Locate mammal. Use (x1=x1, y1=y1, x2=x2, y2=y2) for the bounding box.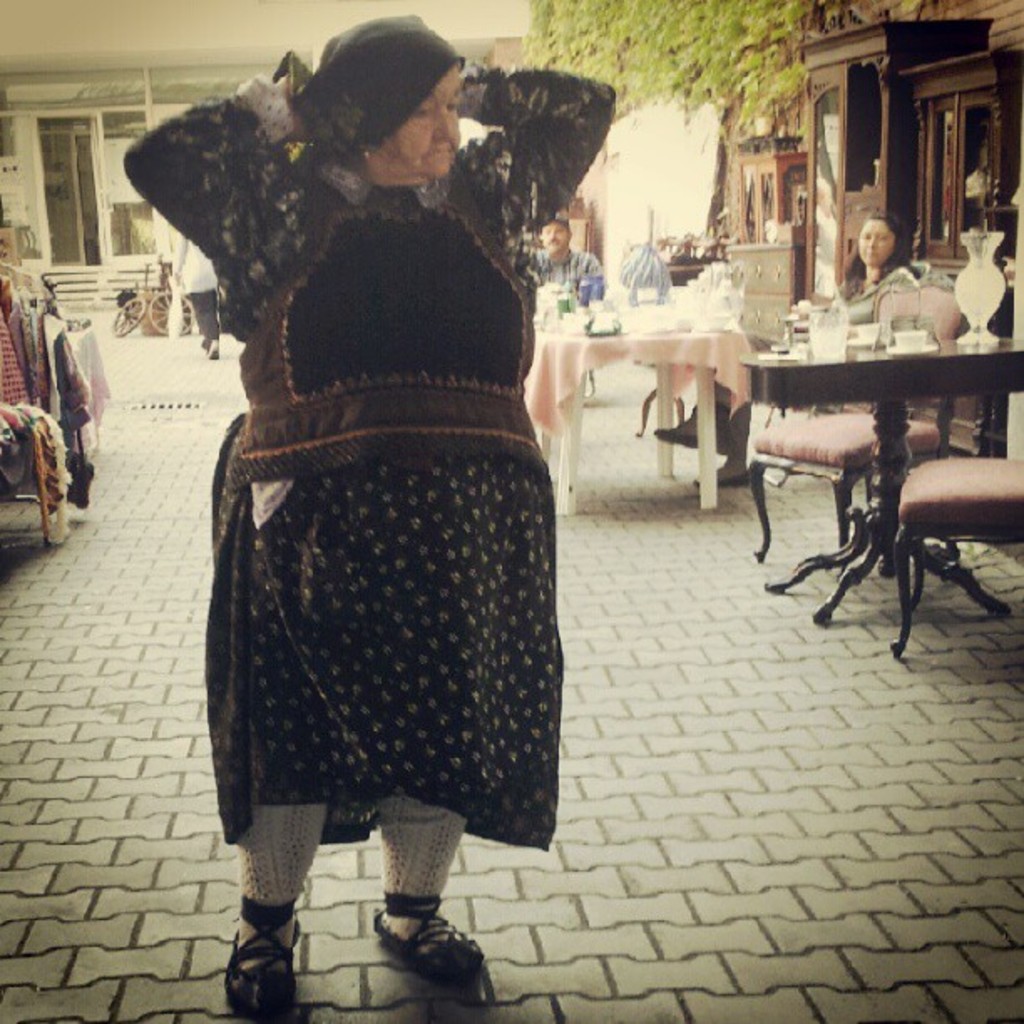
(x1=648, y1=207, x2=920, y2=502).
